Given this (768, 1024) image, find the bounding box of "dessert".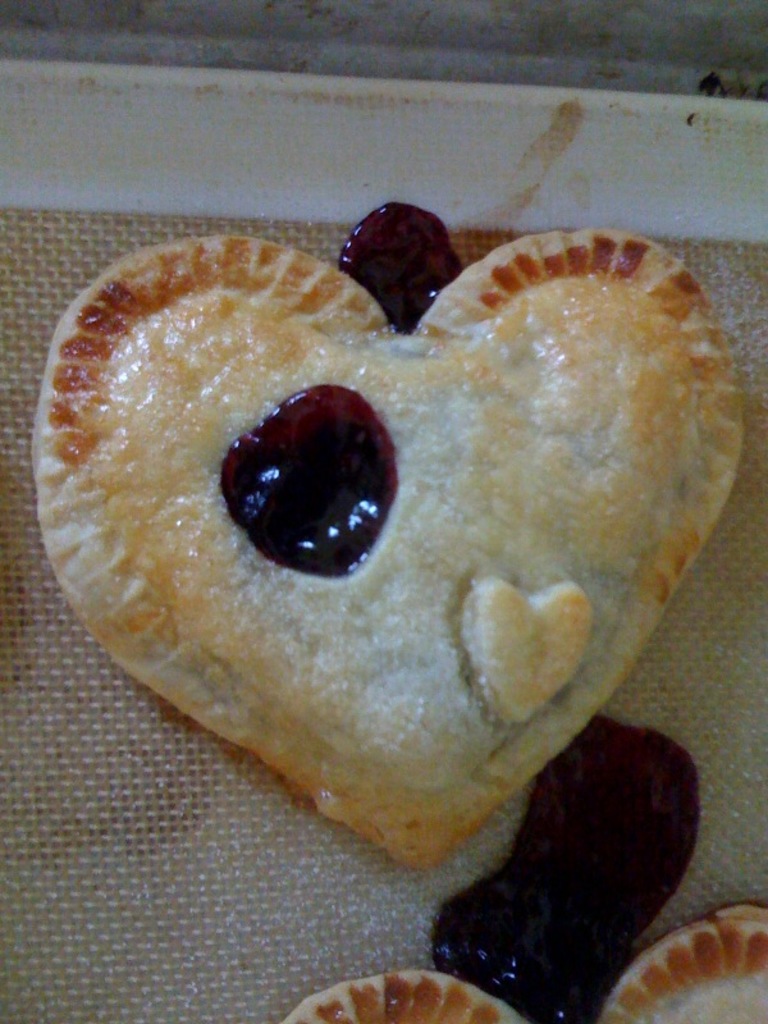
[x1=33, y1=179, x2=704, y2=900].
